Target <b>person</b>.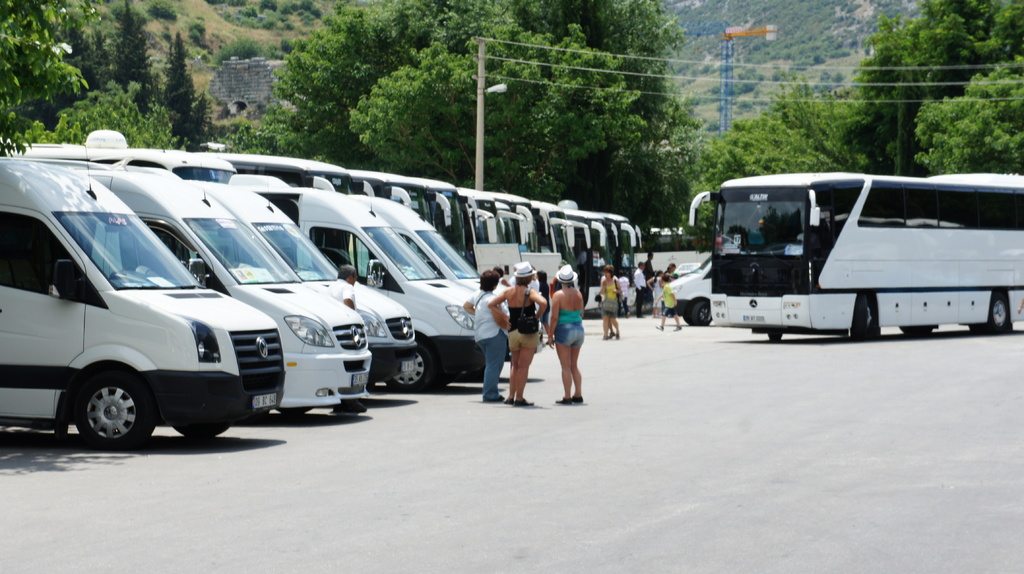
Target region: box(620, 267, 637, 323).
